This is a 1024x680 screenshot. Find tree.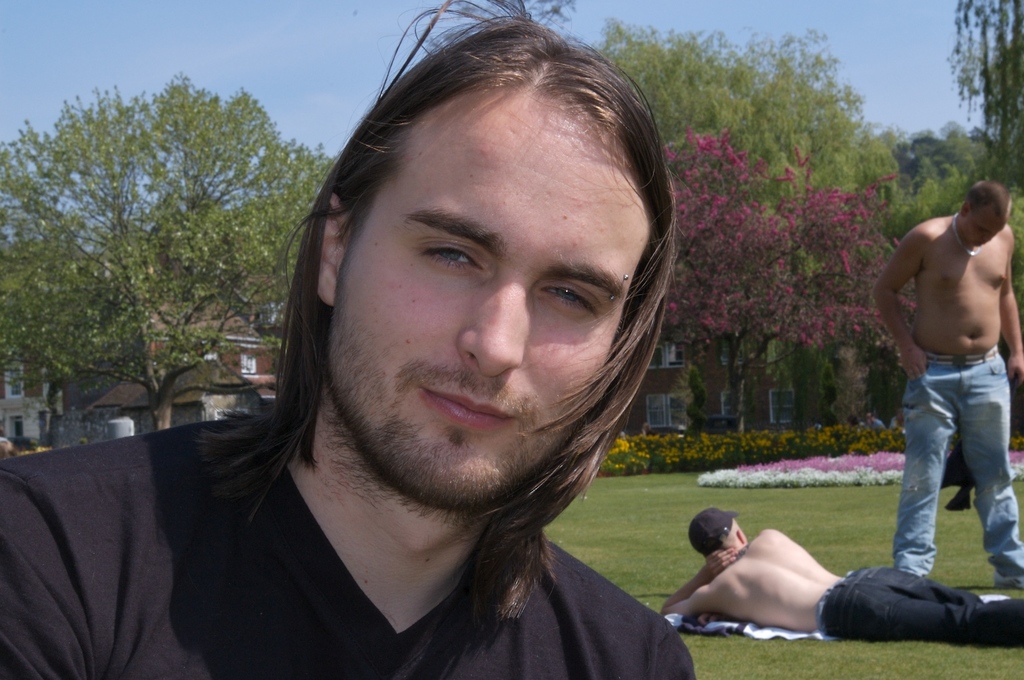
Bounding box: (588,14,904,430).
